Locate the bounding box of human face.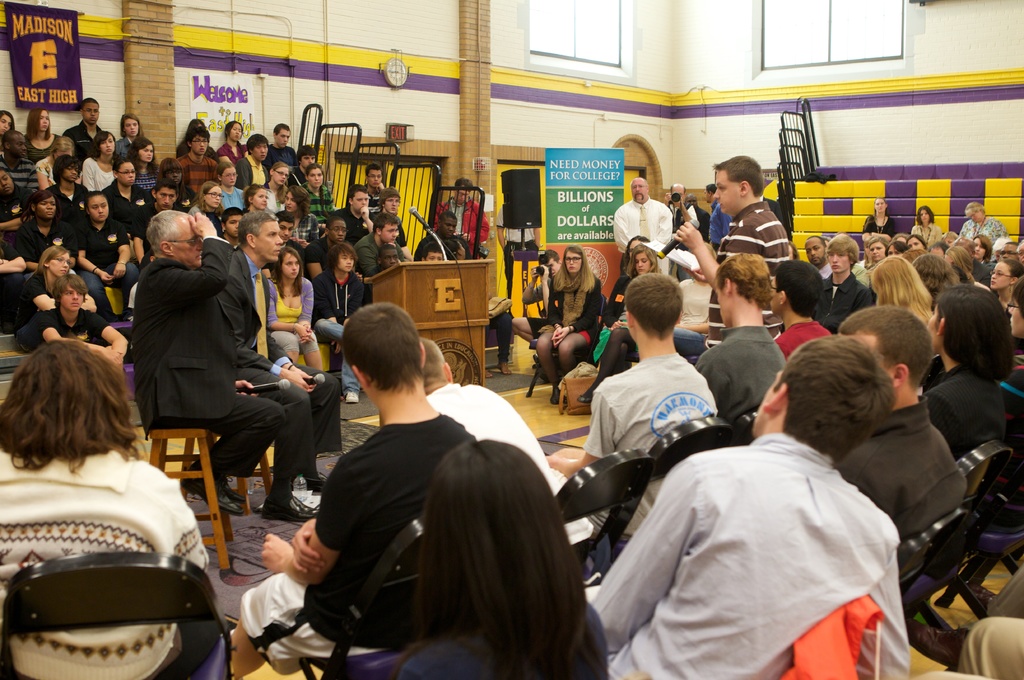
Bounding box: (x1=927, y1=249, x2=941, y2=256).
